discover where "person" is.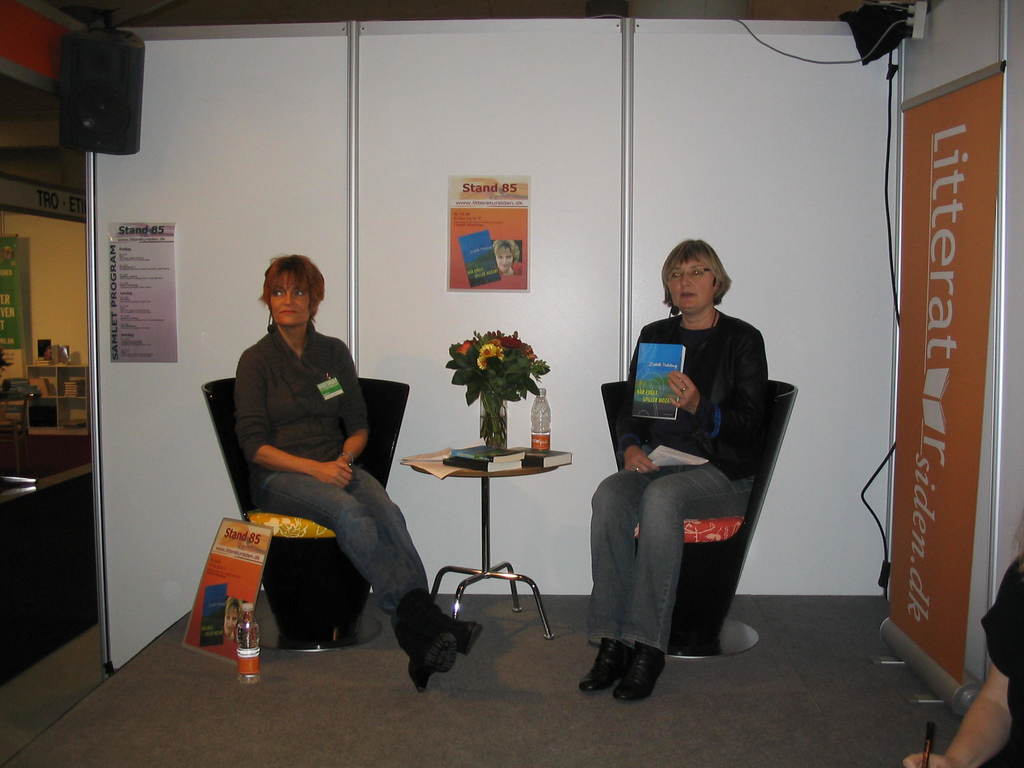
Discovered at region(900, 513, 1023, 767).
